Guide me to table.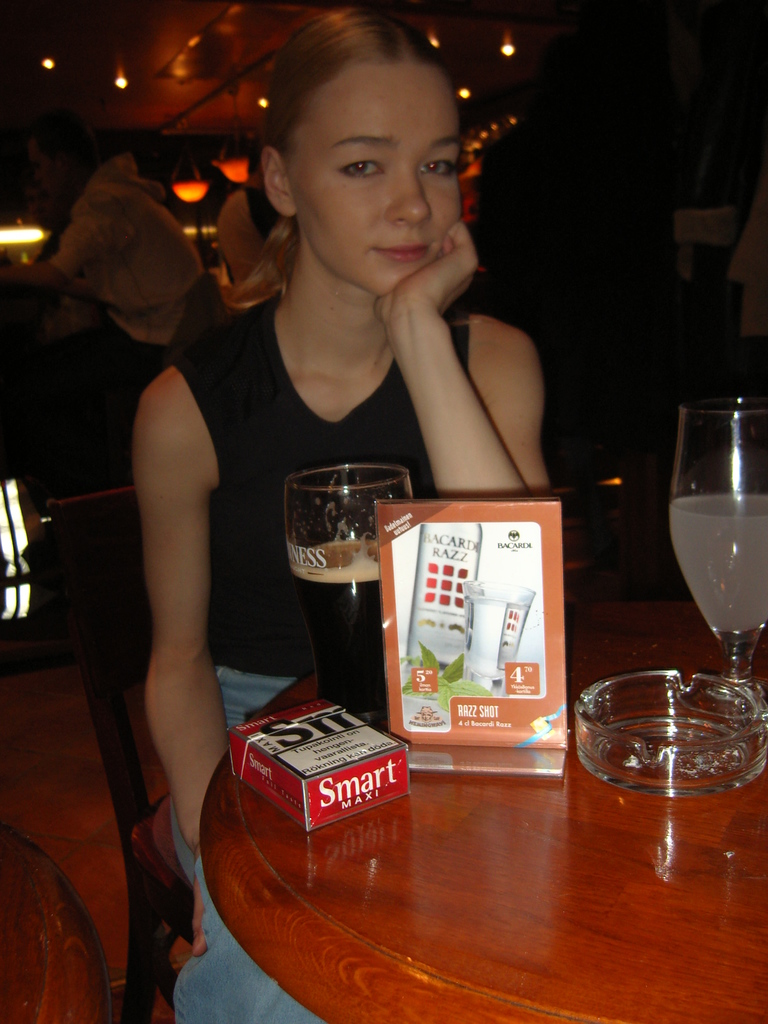
Guidance: 189, 671, 748, 1023.
